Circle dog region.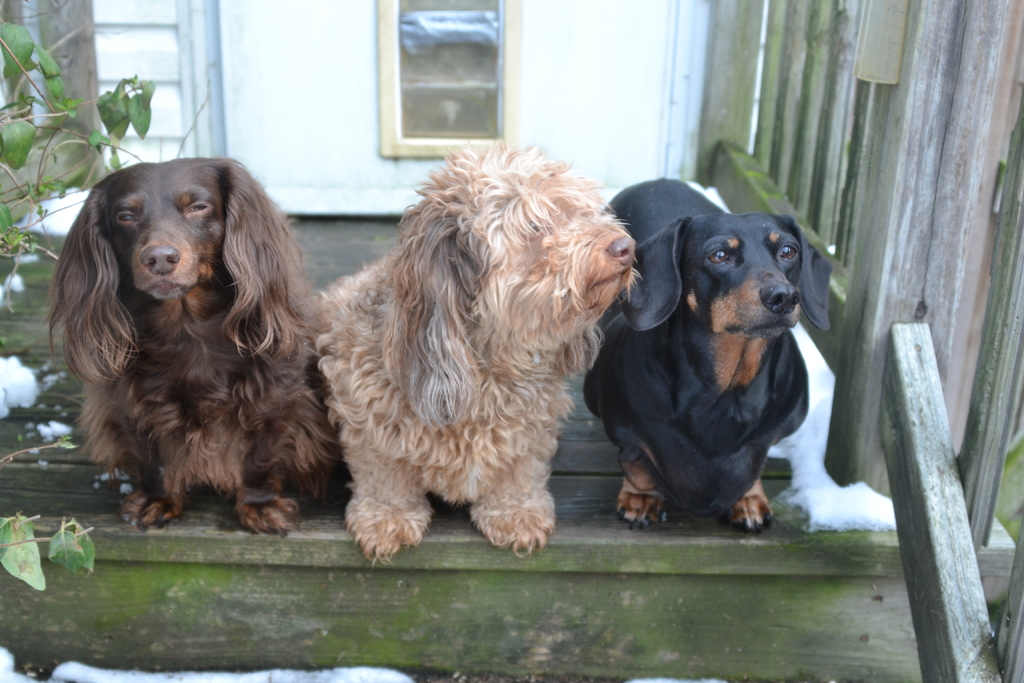
Region: x1=582 y1=177 x2=834 y2=531.
